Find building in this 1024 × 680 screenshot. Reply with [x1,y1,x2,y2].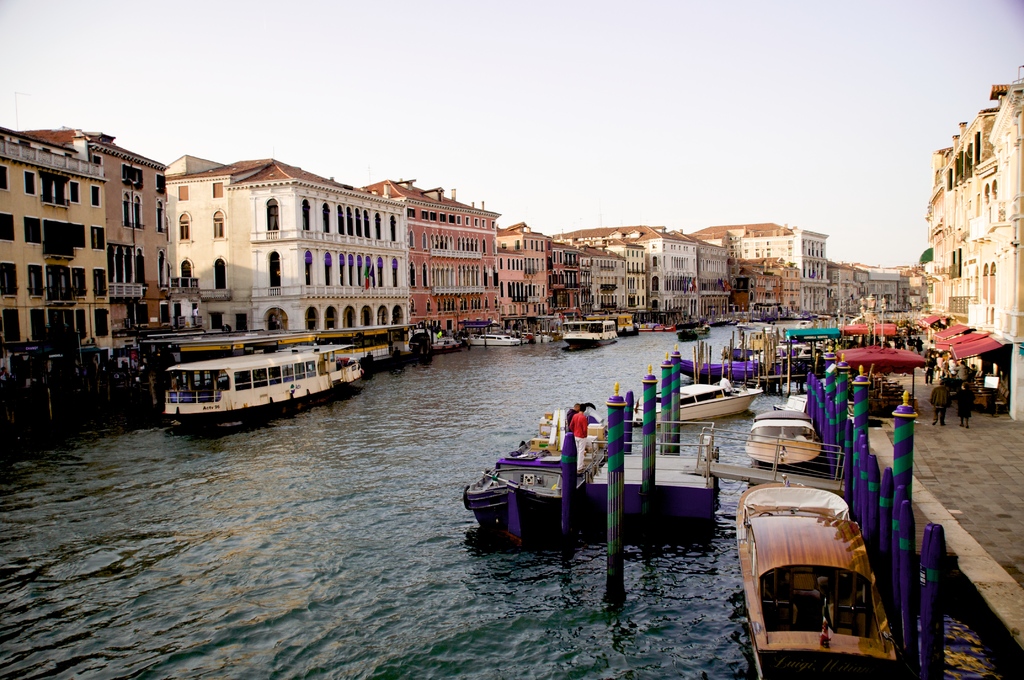
[35,131,168,328].
